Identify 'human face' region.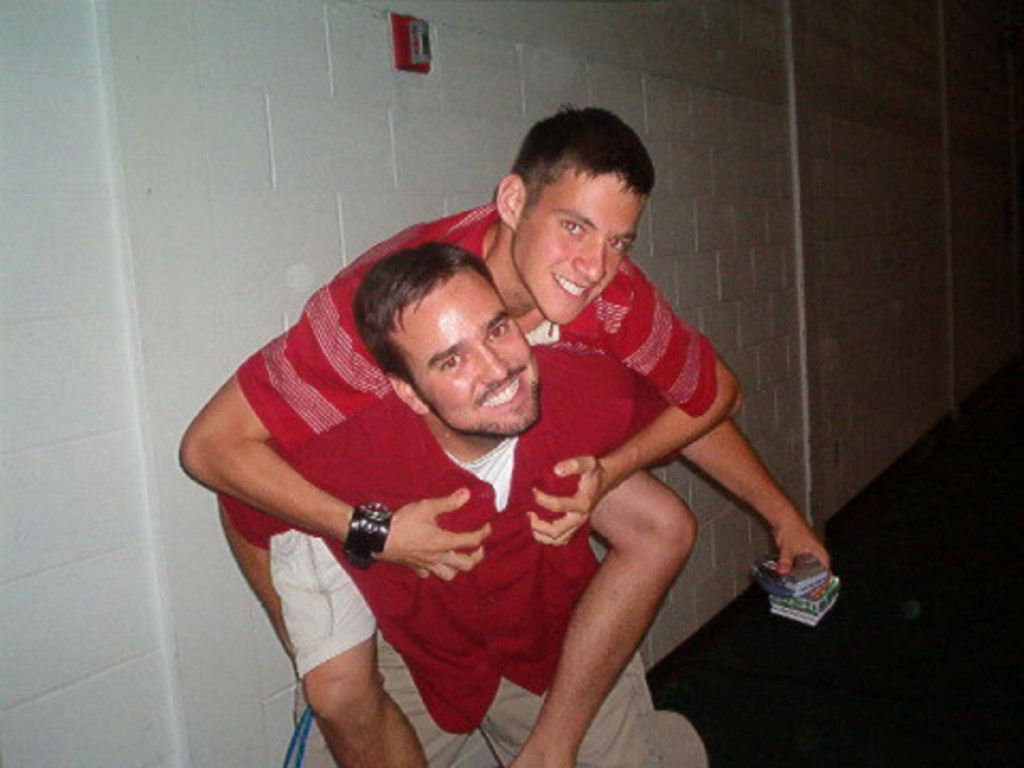
Region: [521,173,640,324].
